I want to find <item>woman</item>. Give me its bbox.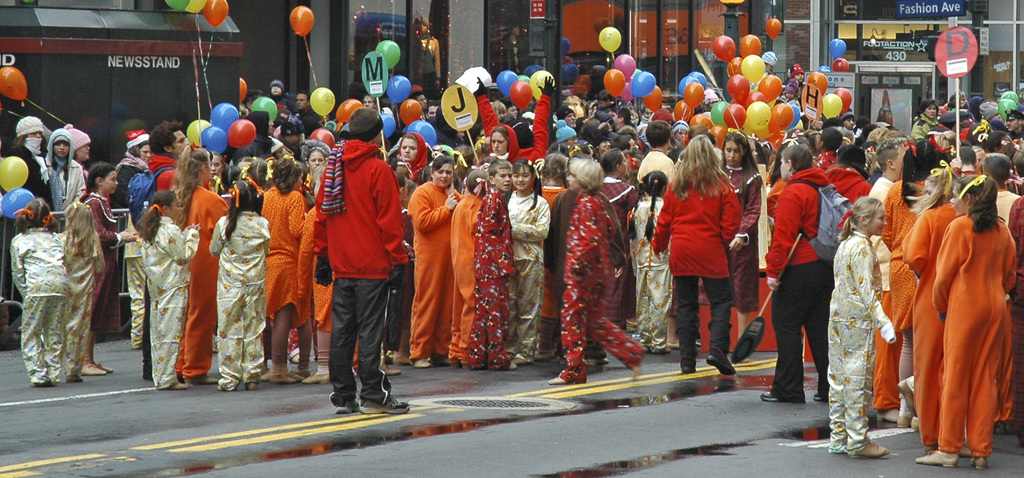
rect(912, 96, 945, 139).
